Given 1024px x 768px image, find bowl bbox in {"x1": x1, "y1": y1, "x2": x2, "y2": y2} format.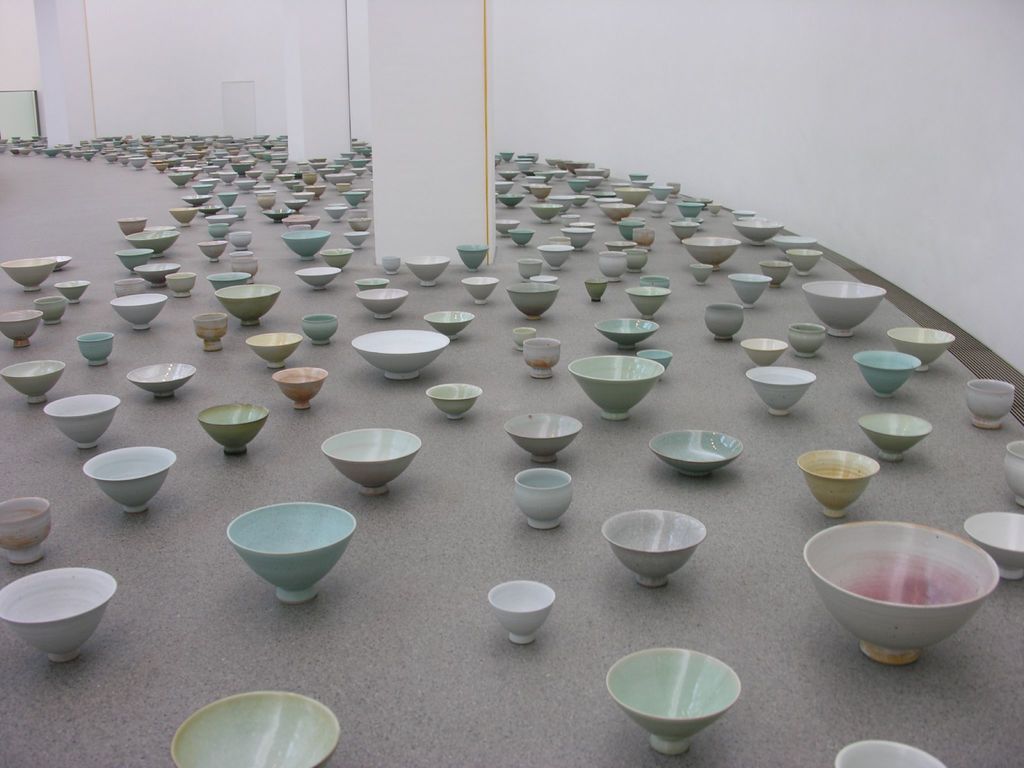
{"x1": 634, "y1": 227, "x2": 656, "y2": 251}.
